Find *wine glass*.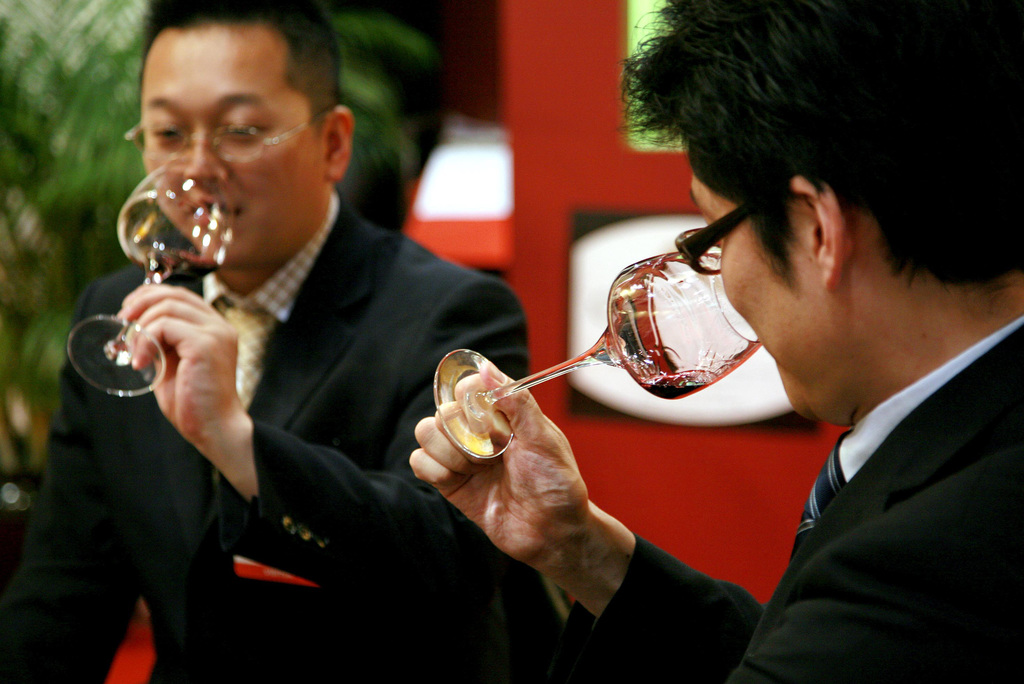
left=435, top=250, right=753, bottom=457.
